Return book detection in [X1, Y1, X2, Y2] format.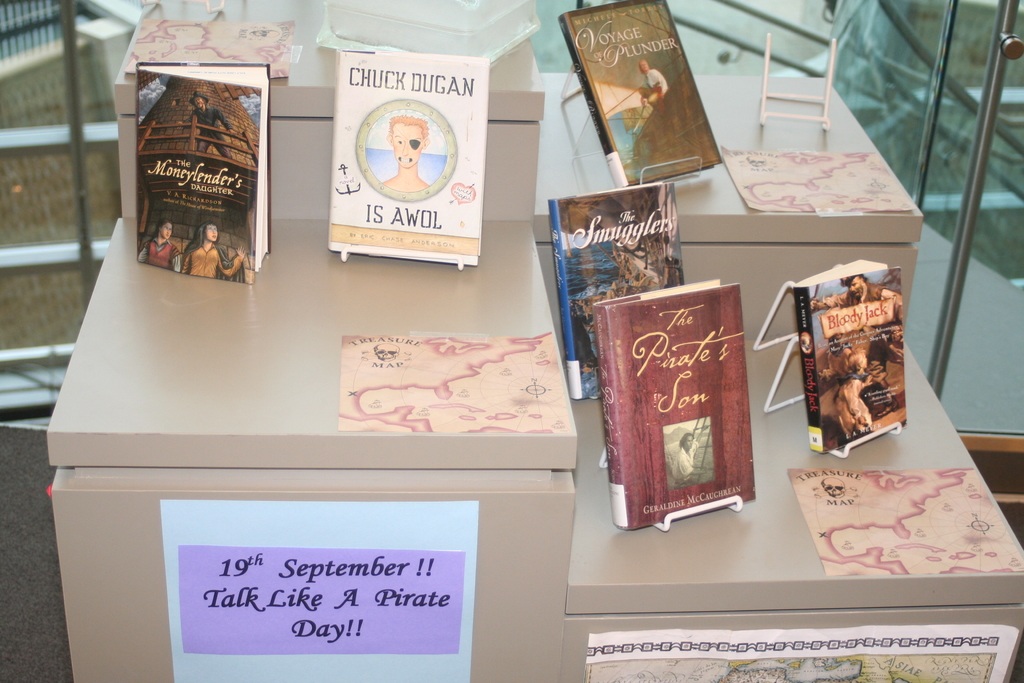
[588, 277, 755, 536].
